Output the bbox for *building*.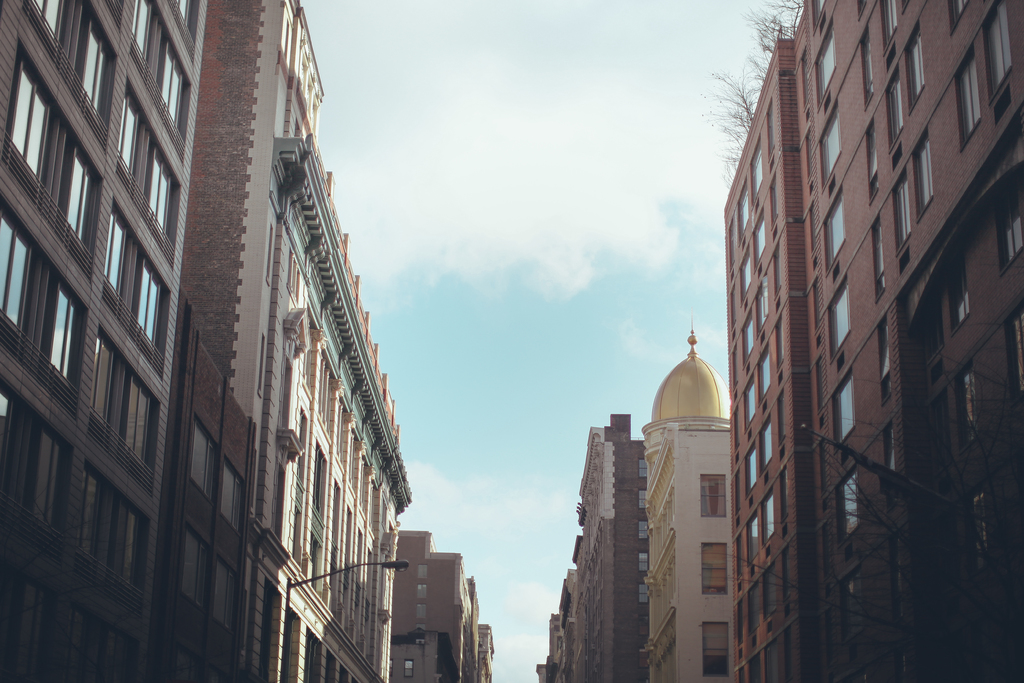
bbox(633, 314, 734, 682).
